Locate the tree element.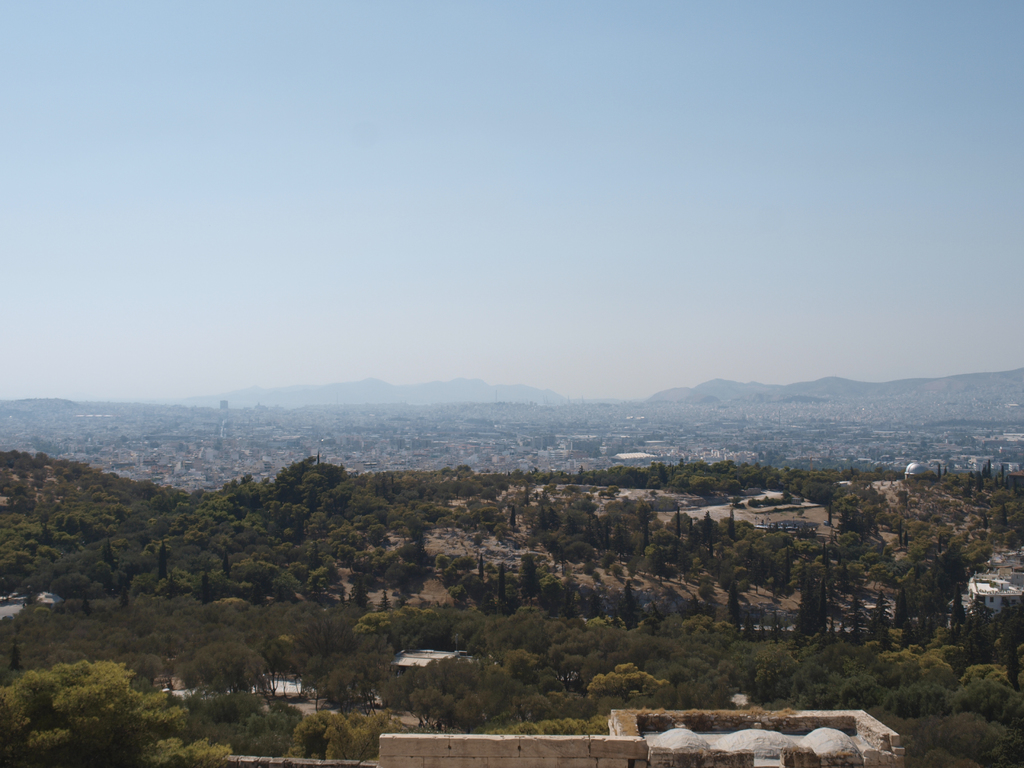
Element bbox: select_region(256, 716, 297, 750).
